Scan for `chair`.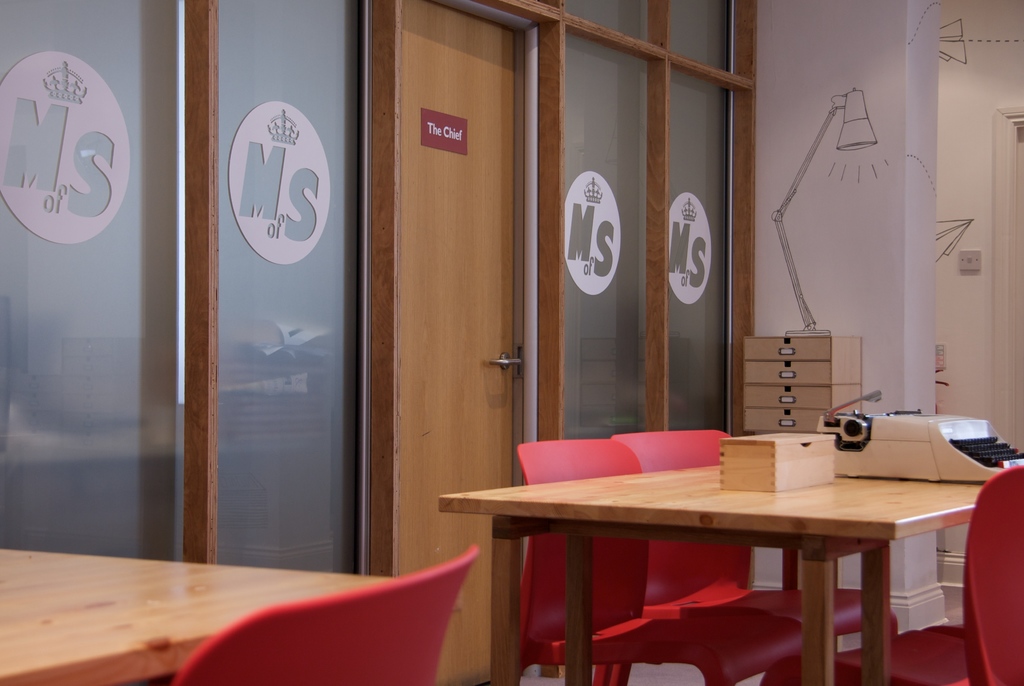
Scan result: 922 621 964 639.
